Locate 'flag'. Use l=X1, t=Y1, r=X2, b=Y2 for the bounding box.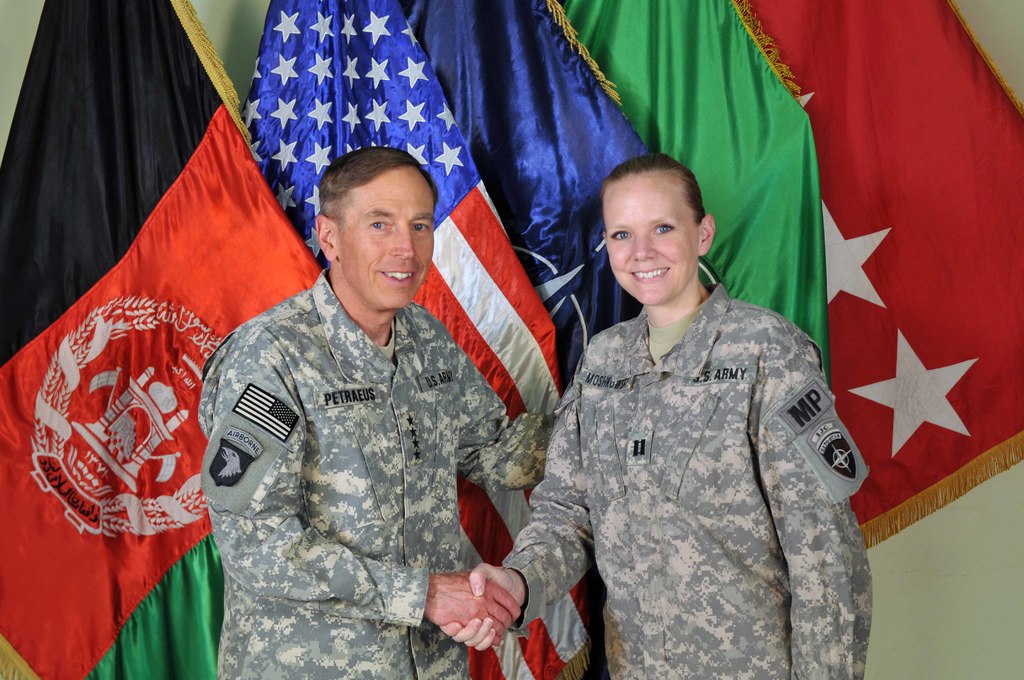
l=538, t=0, r=837, b=387.
